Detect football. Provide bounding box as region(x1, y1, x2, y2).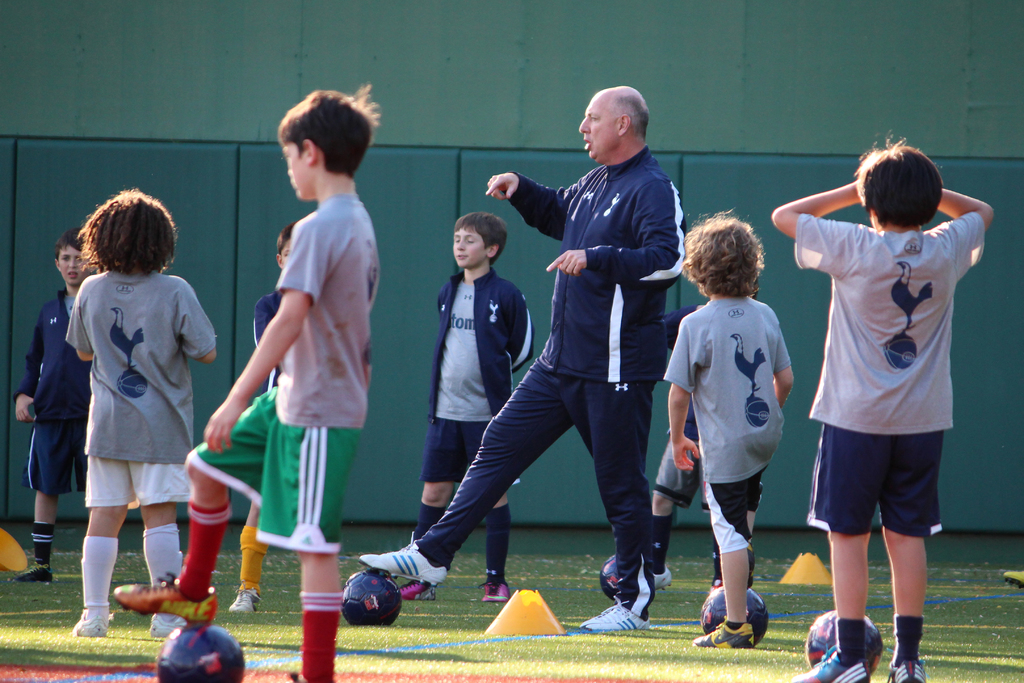
region(340, 566, 402, 623).
